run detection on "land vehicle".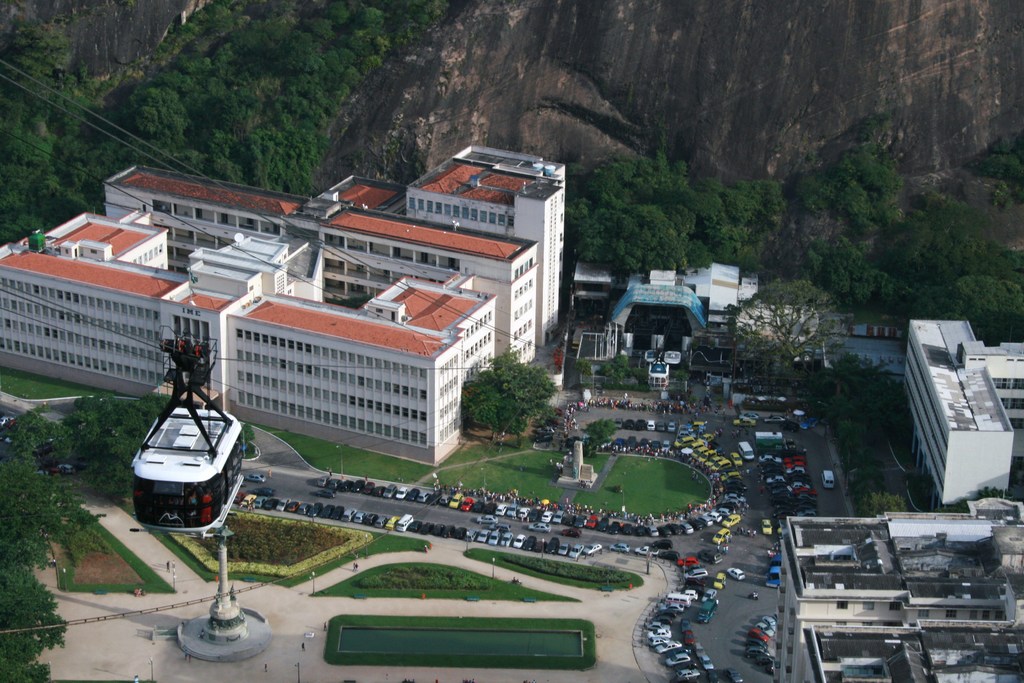
Result: 522,532,536,552.
